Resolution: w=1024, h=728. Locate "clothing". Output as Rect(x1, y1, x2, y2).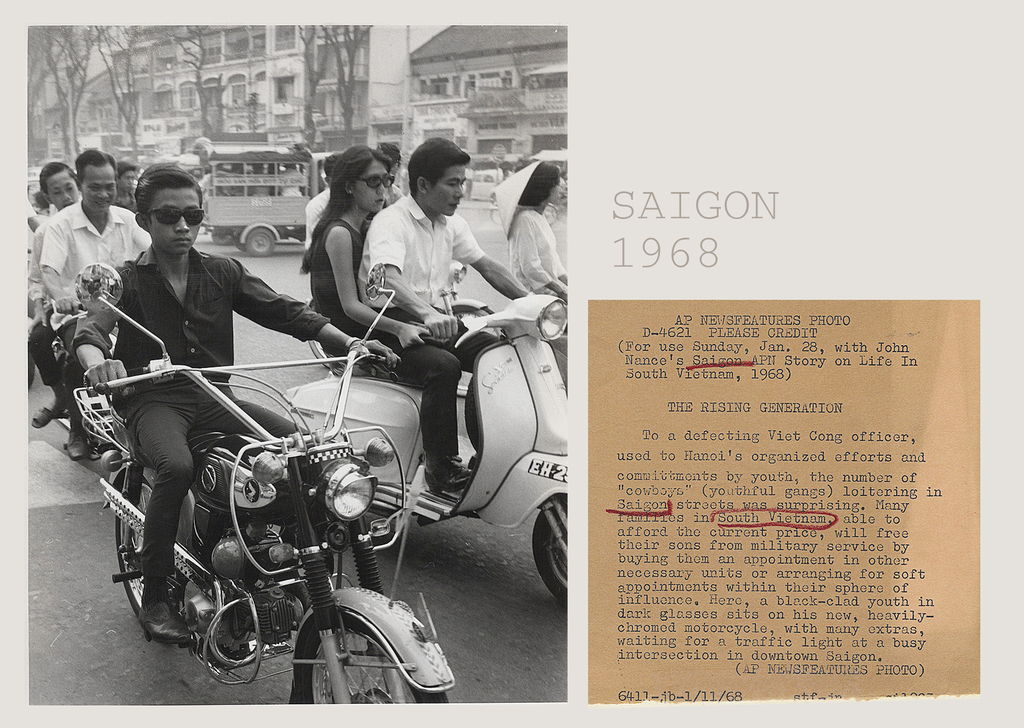
Rect(35, 207, 47, 213).
